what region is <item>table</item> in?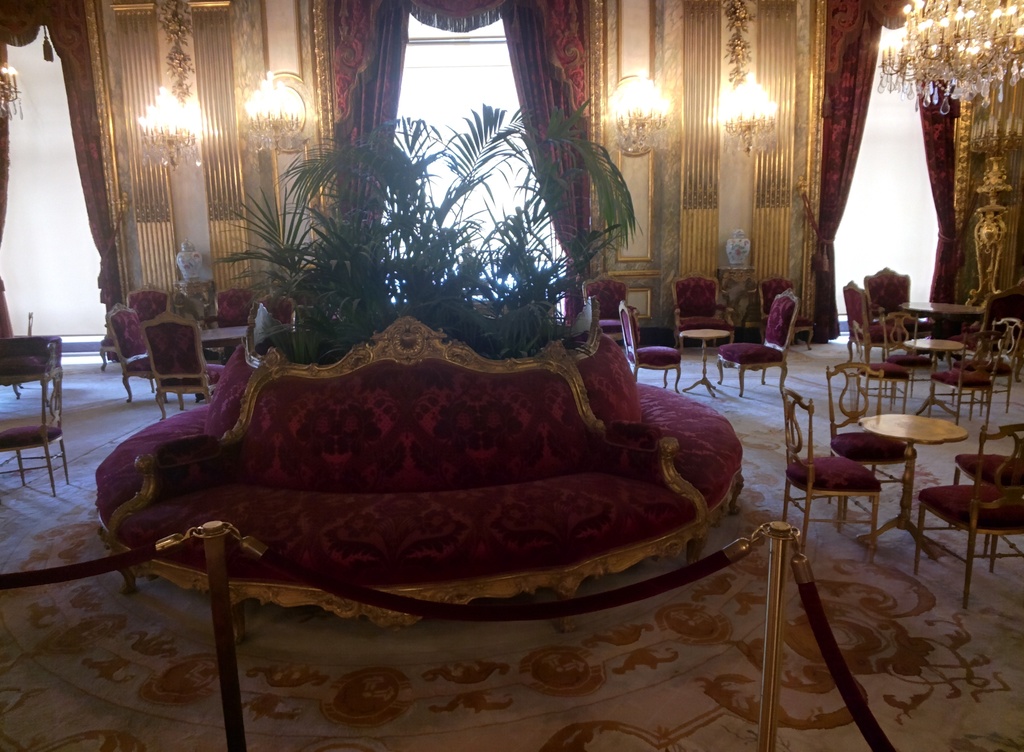
(858, 411, 969, 564).
